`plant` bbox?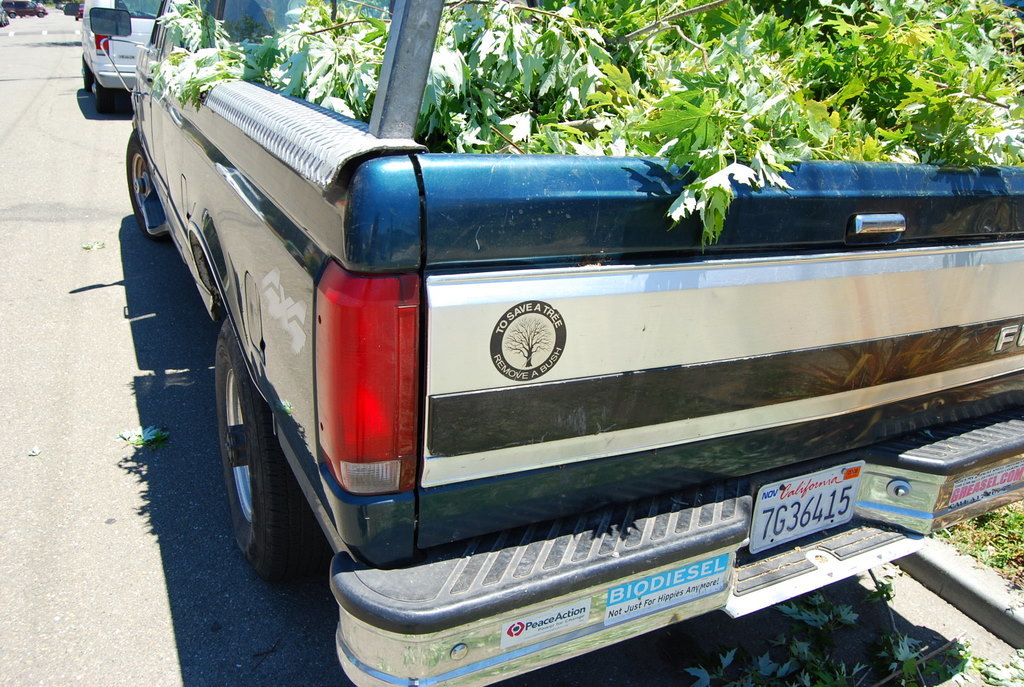
[left=132, top=0, right=1023, bottom=258]
